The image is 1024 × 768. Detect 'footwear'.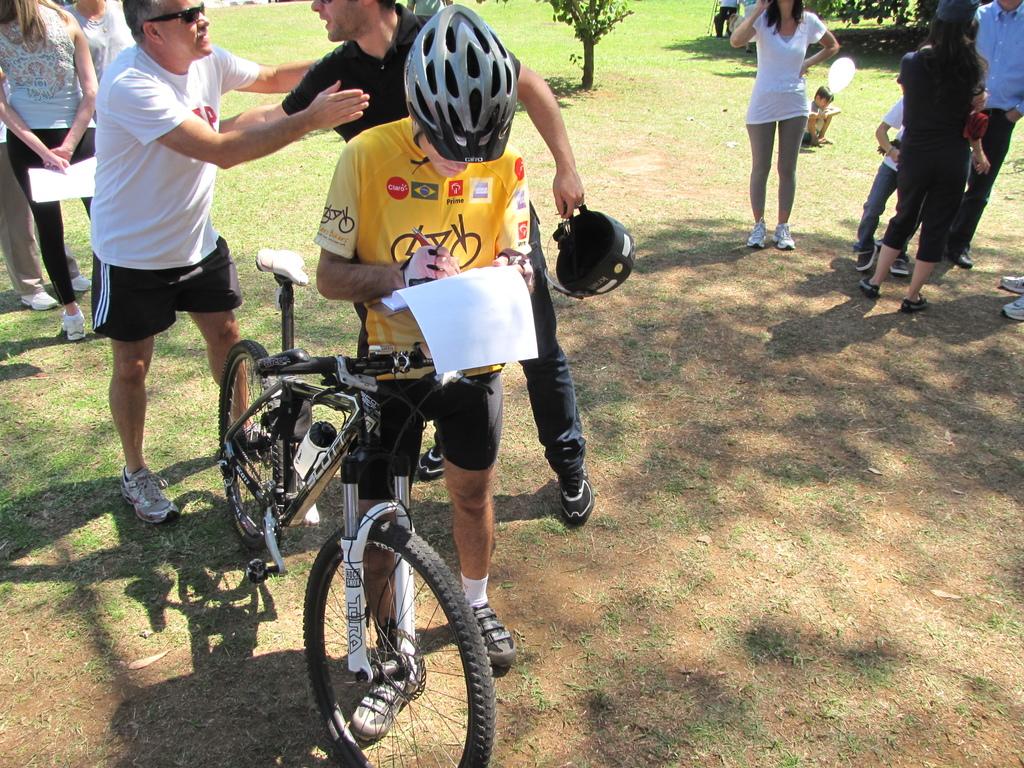
Detection: bbox(857, 277, 880, 300).
